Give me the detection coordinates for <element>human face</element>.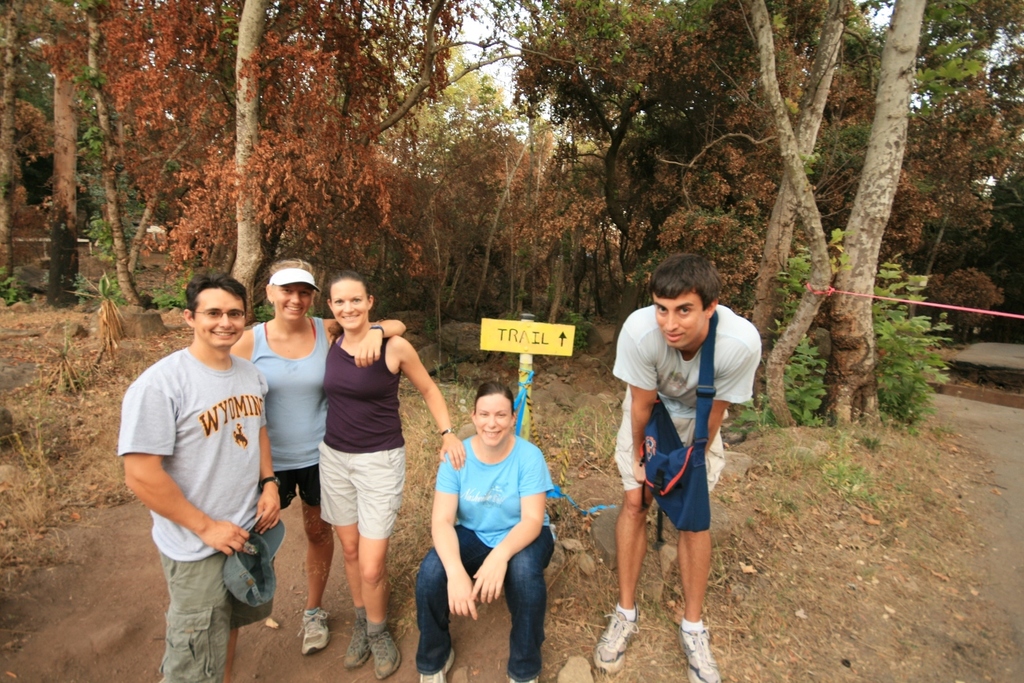
region(651, 289, 712, 351).
